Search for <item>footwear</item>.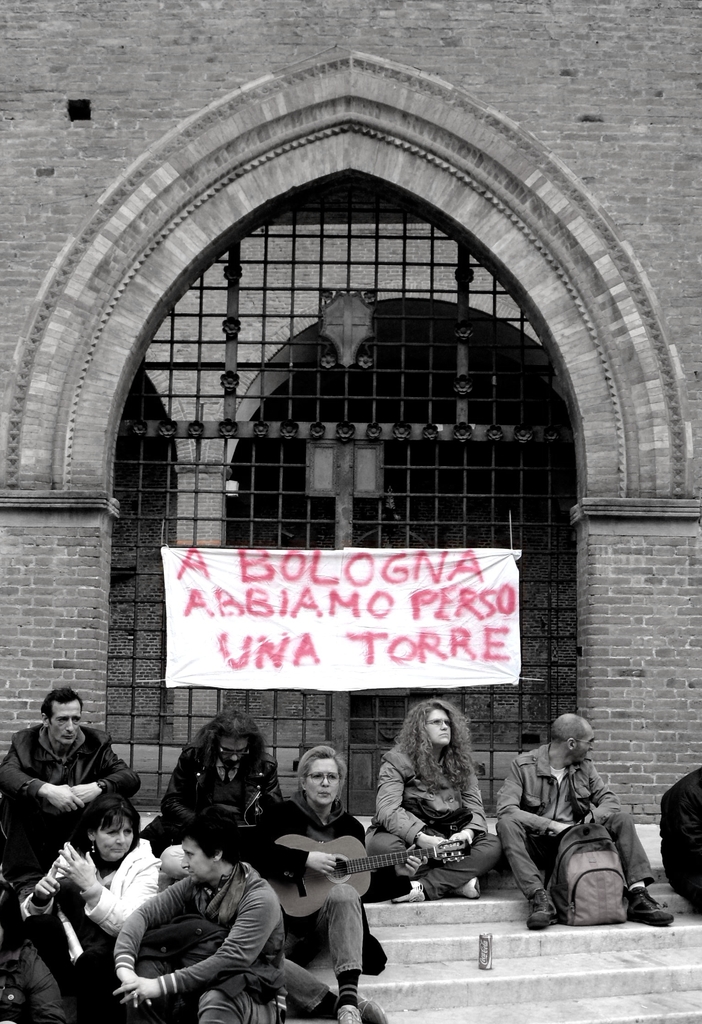
Found at <box>526,888,563,932</box>.
